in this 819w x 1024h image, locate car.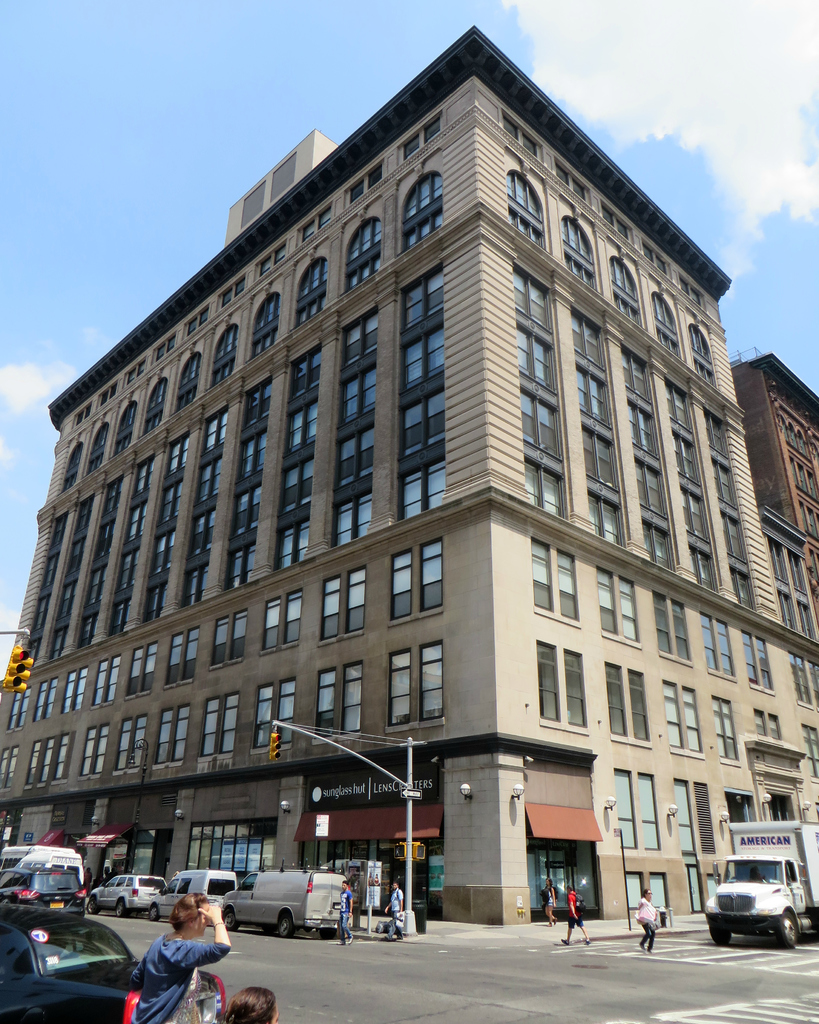
Bounding box: select_region(88, 870, 168, 911).
